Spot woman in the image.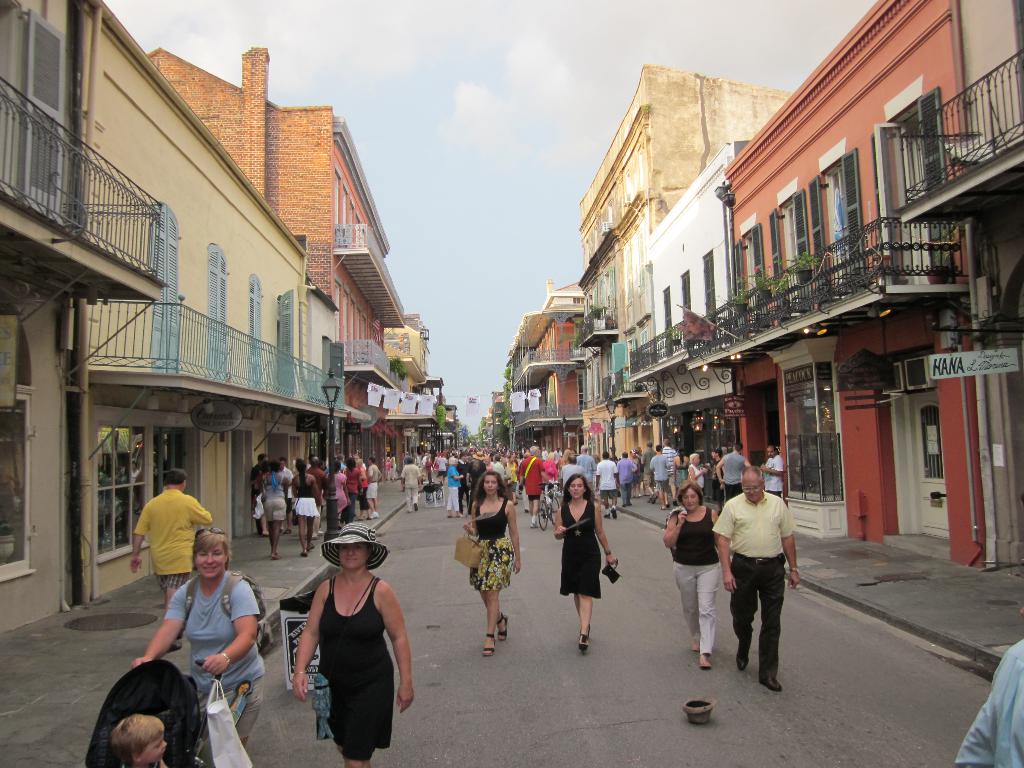
woman found at (673,450,687,495).
